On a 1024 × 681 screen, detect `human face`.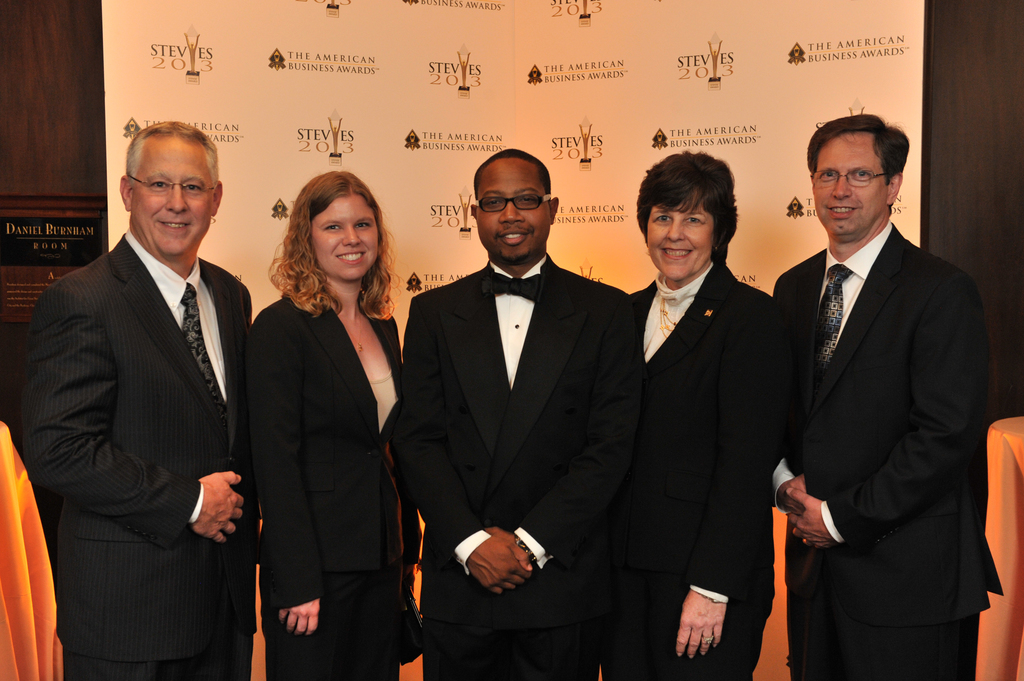
locate(477, 154, 547, 261).
